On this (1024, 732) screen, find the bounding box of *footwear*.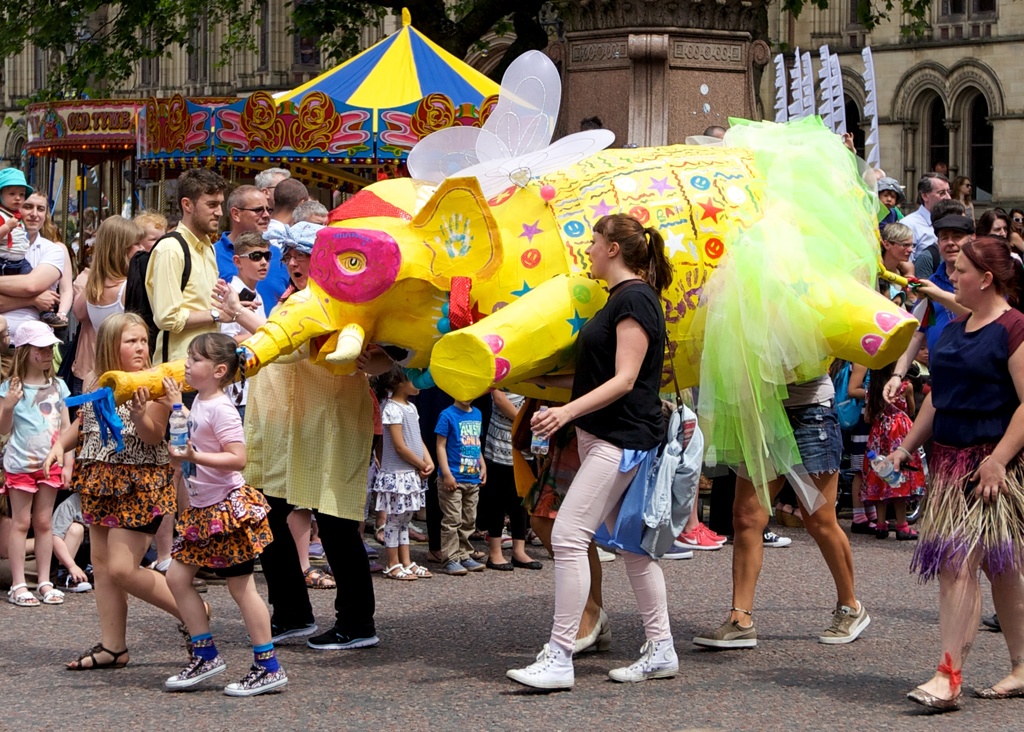
Bounding box: rect(776, 508, 782, 525).
